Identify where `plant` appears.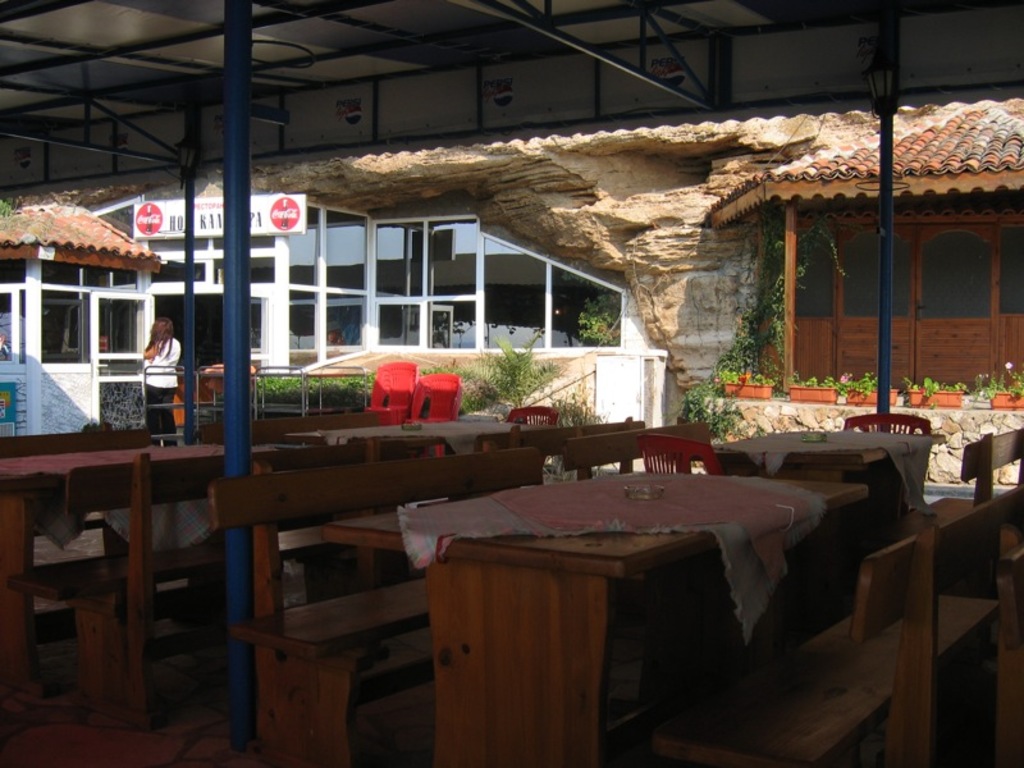
Appears at x1=541, y1=390, x2=607, y2=476.
